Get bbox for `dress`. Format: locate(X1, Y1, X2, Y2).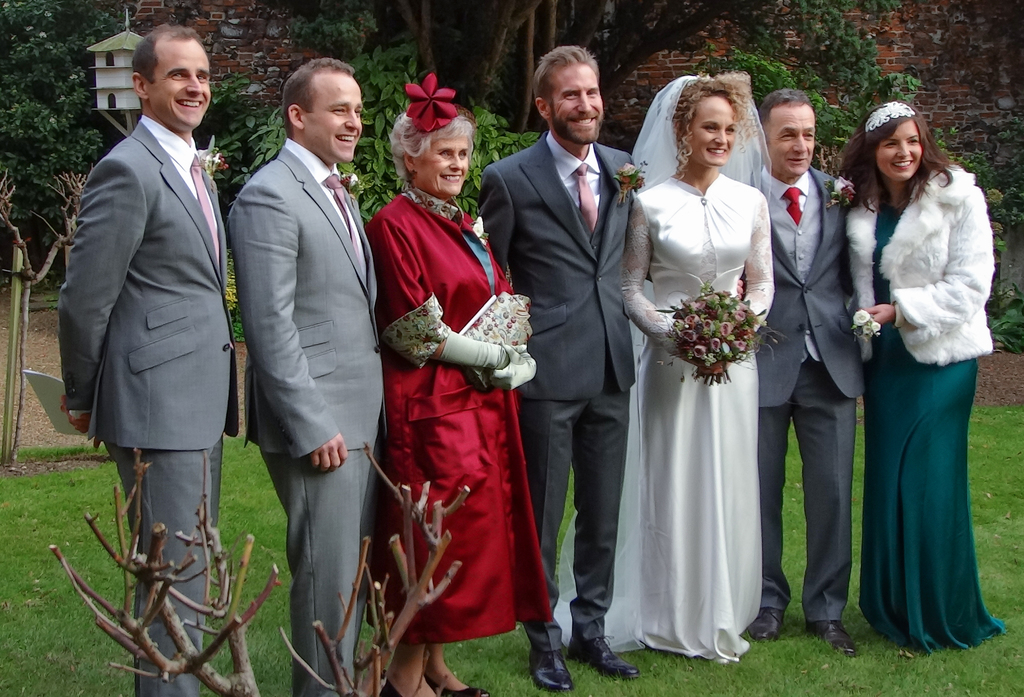
locate(555, 175, 774, 662).
